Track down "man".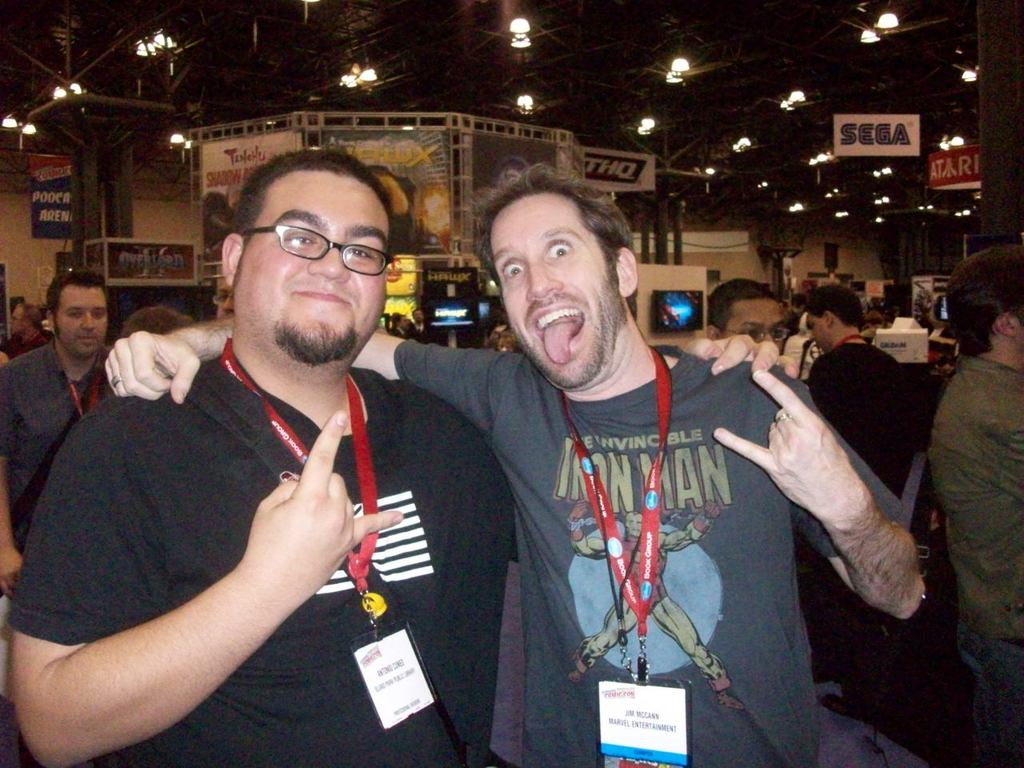
Tracked to Rect(929, 240, 1023, 766).
